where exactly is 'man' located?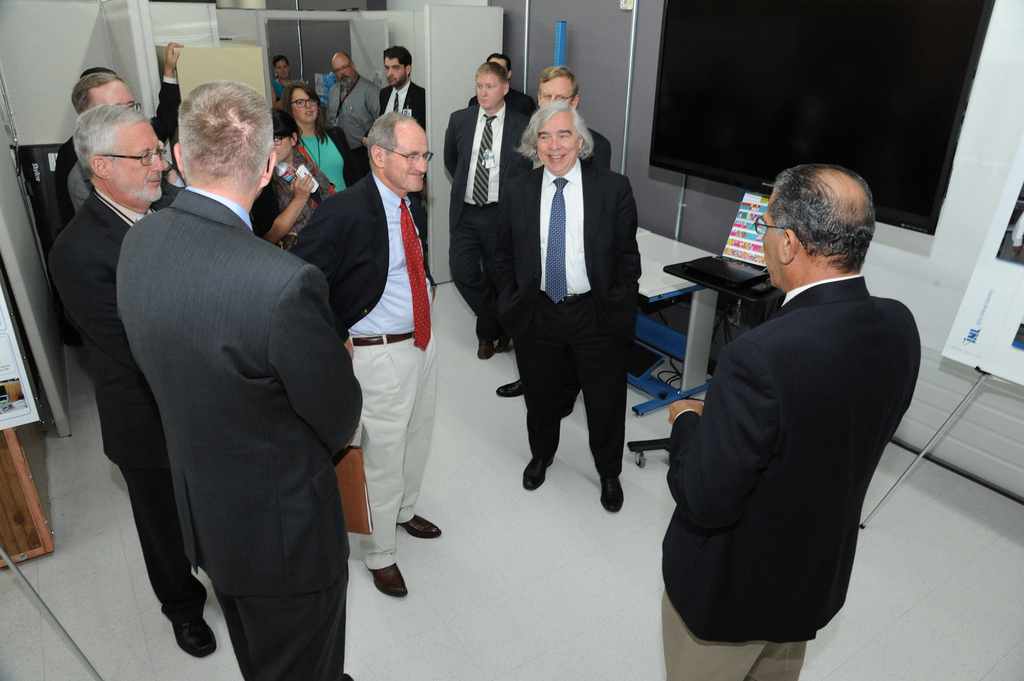
Its bounding box is <region>114, 76, 371, 680</region>.
